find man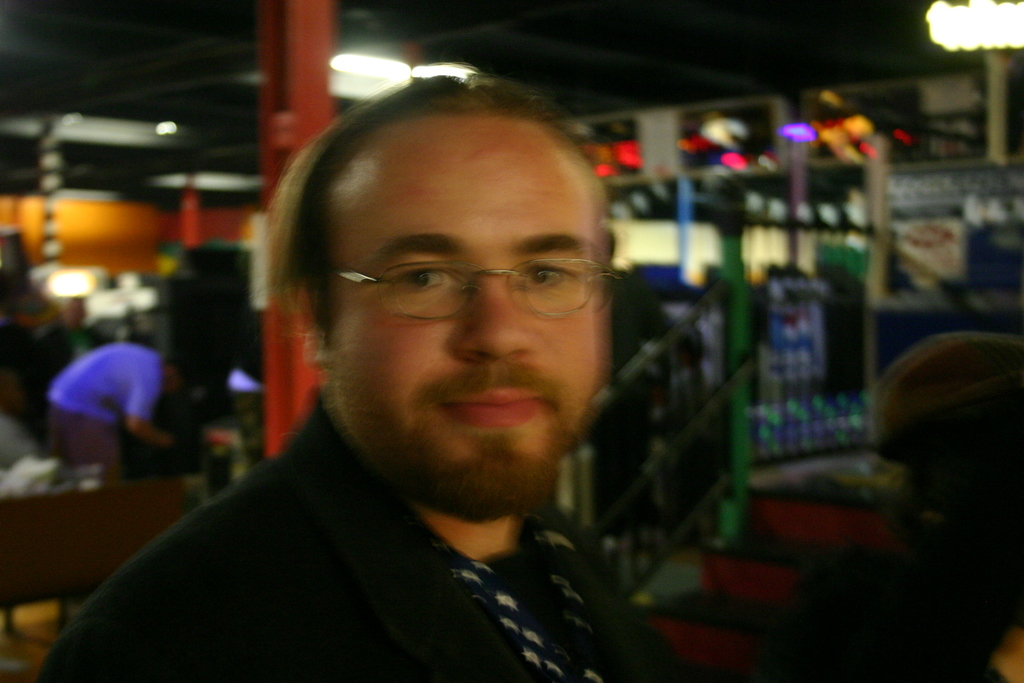
region(50, 188, 701, 677)
